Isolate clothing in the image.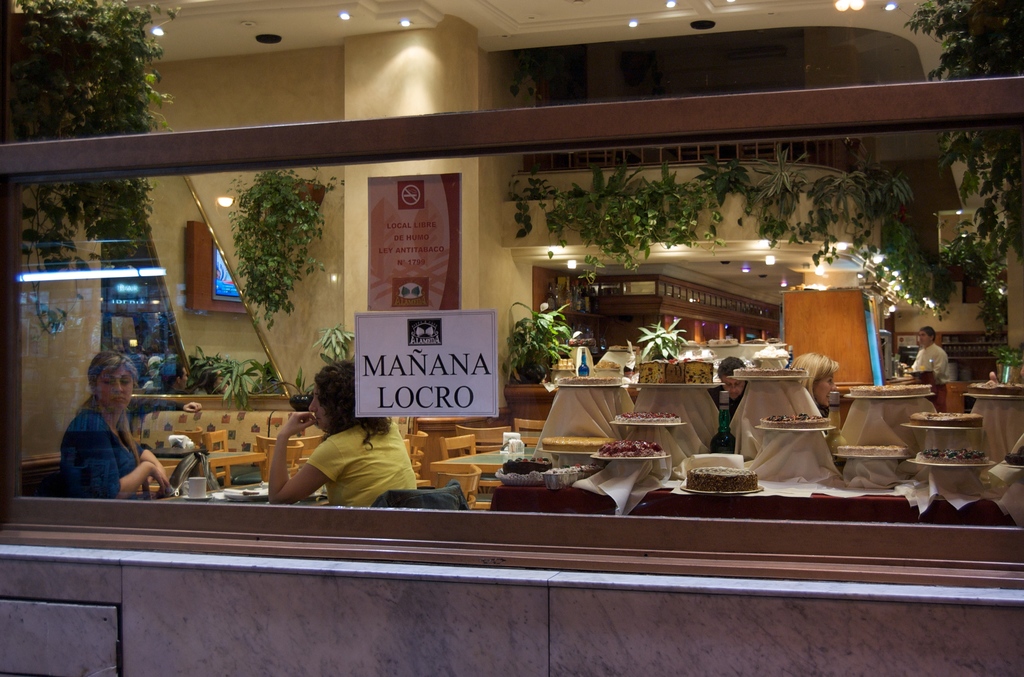
Isolated region: bbox=[306, 418, 420, 520].
